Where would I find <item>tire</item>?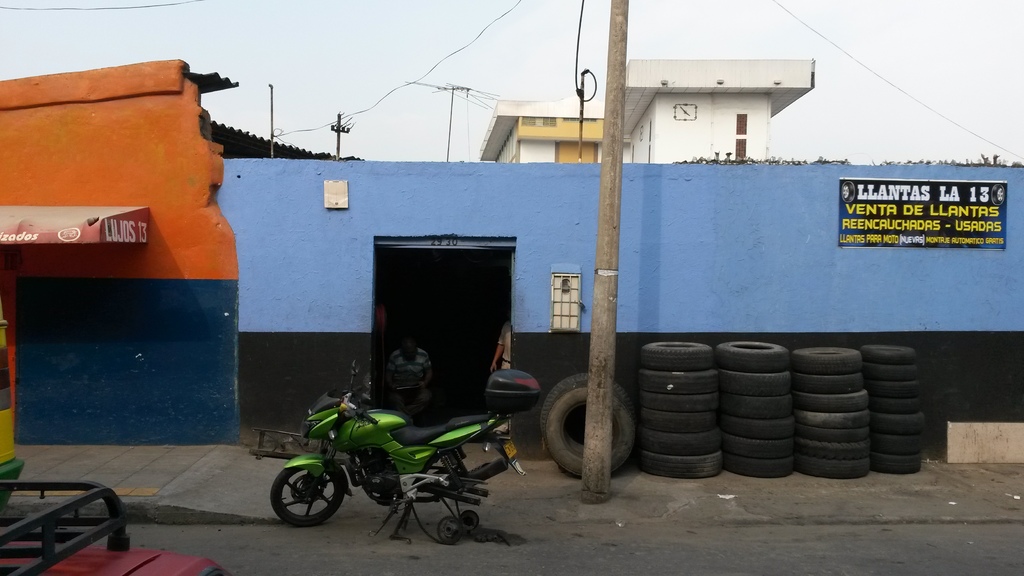
At box=[861, 344, 925, 471].
